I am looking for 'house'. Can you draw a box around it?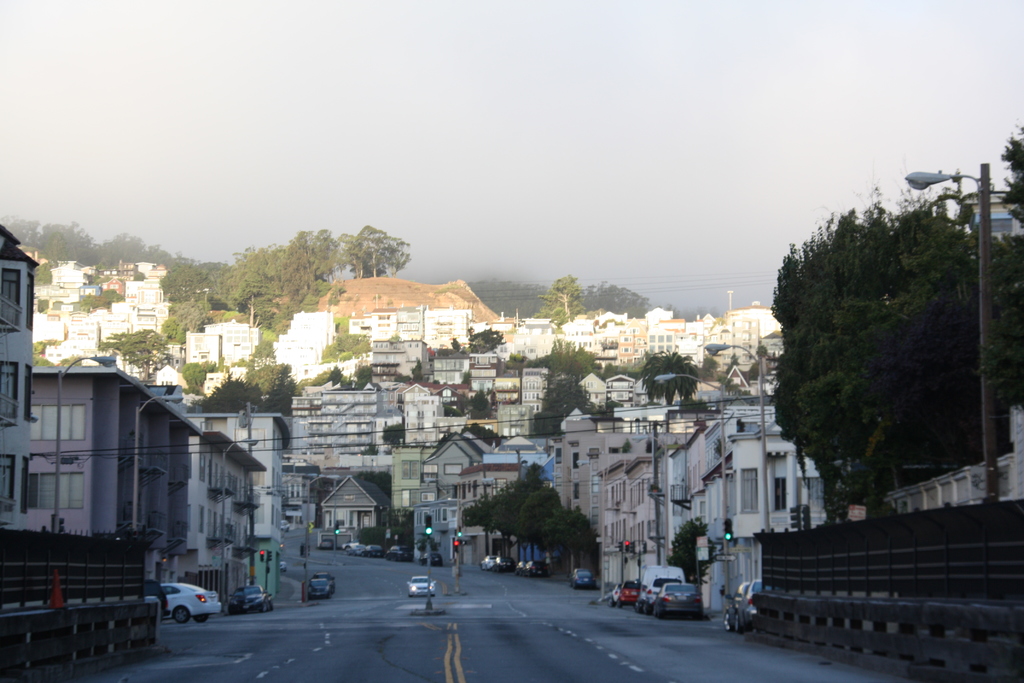
Sure, the bounding box is [474, 315, 491, 338].
